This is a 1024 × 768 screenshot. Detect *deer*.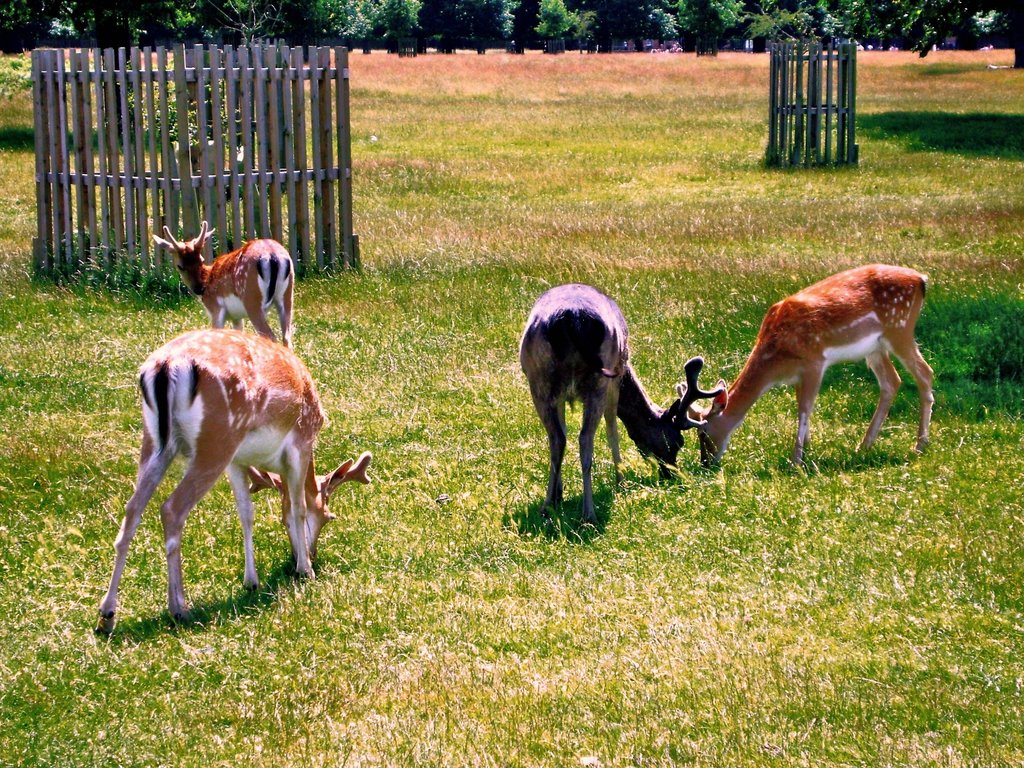
(left=520, top=286, right=721, bottom=524).
